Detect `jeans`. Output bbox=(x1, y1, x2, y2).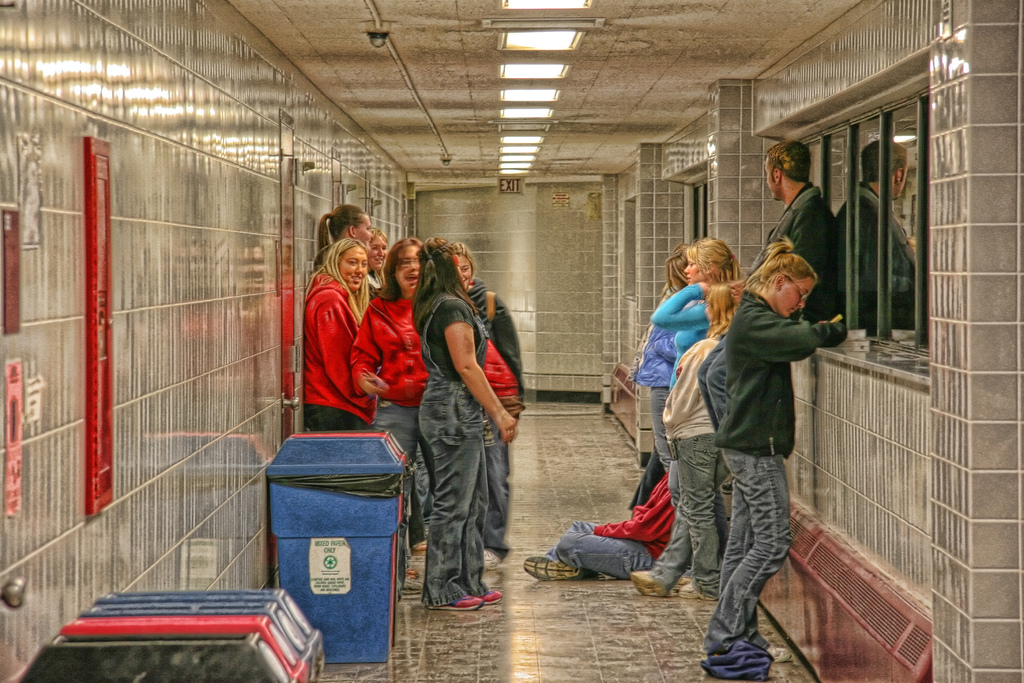
bbox=(417, 377, 493, 609).
